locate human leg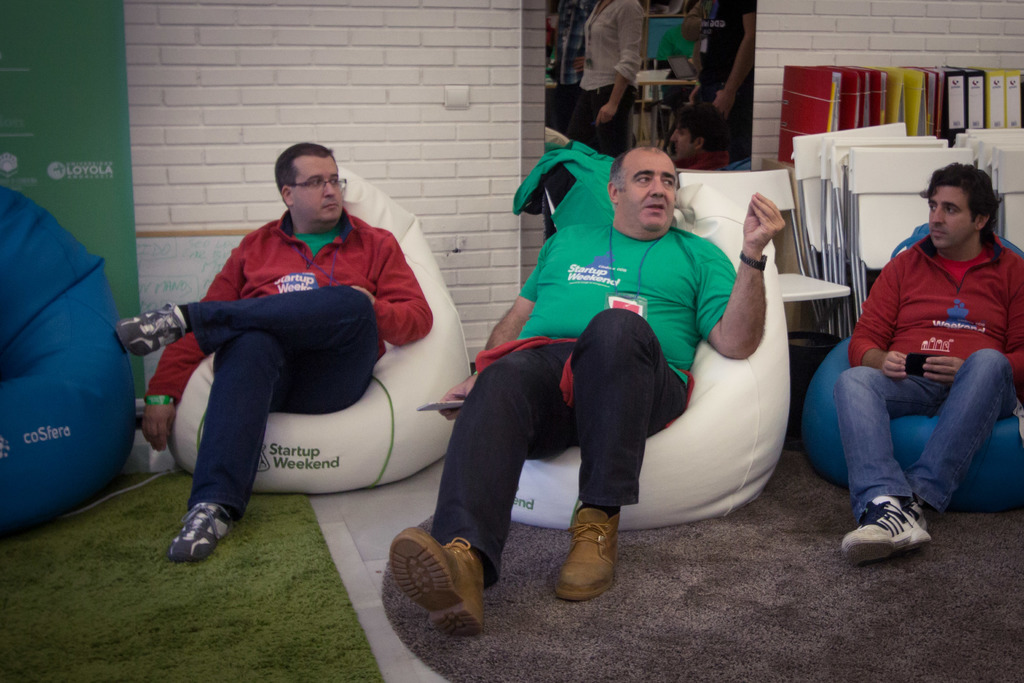
(x1=837, y1=365, x2=950, y2=570)
